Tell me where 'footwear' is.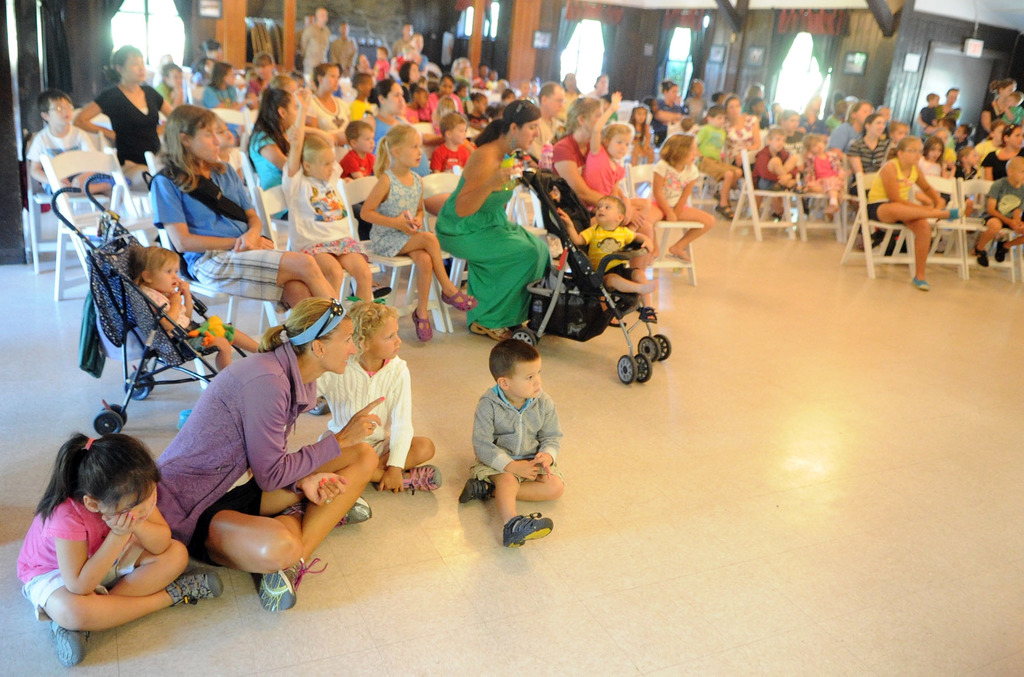
'footwear' is at Rect(170, 568, 225, 610).
